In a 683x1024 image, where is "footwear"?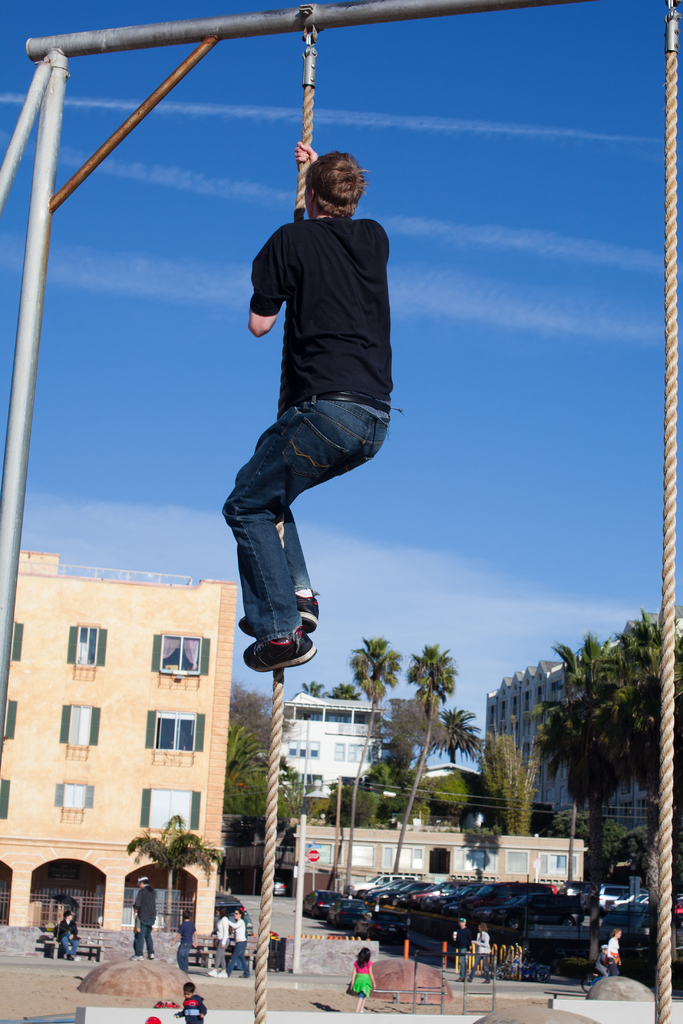
236:620:315:674.
